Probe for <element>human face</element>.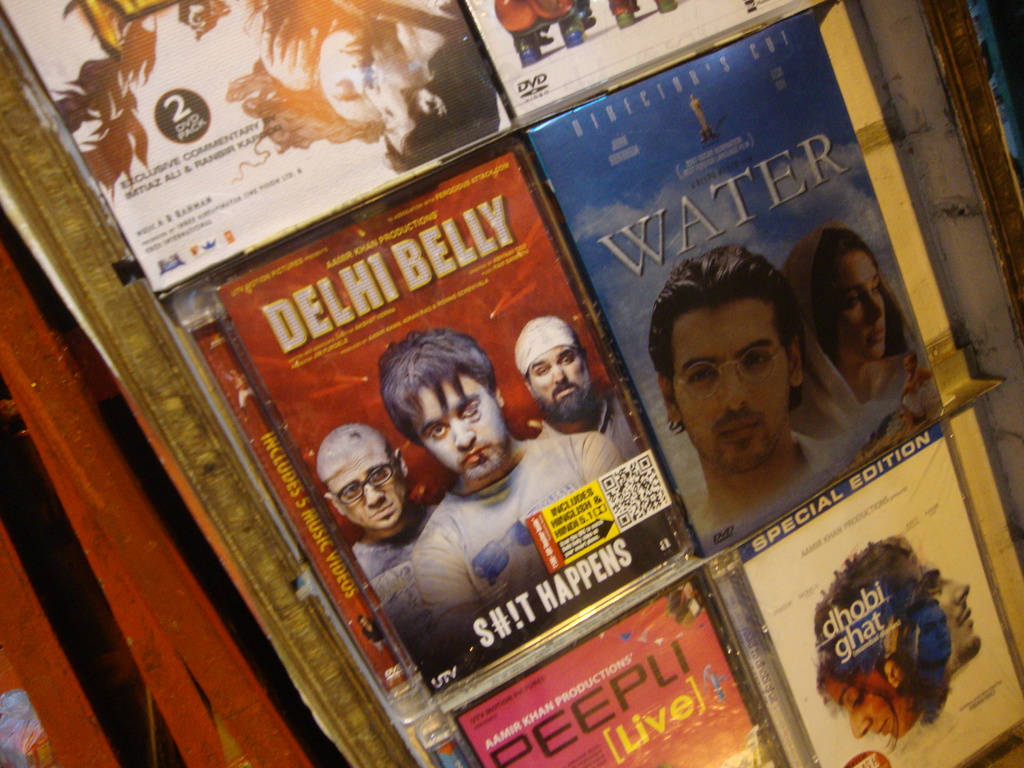
Probe result: x1=317, y1=24, x2=382, y2=124.
